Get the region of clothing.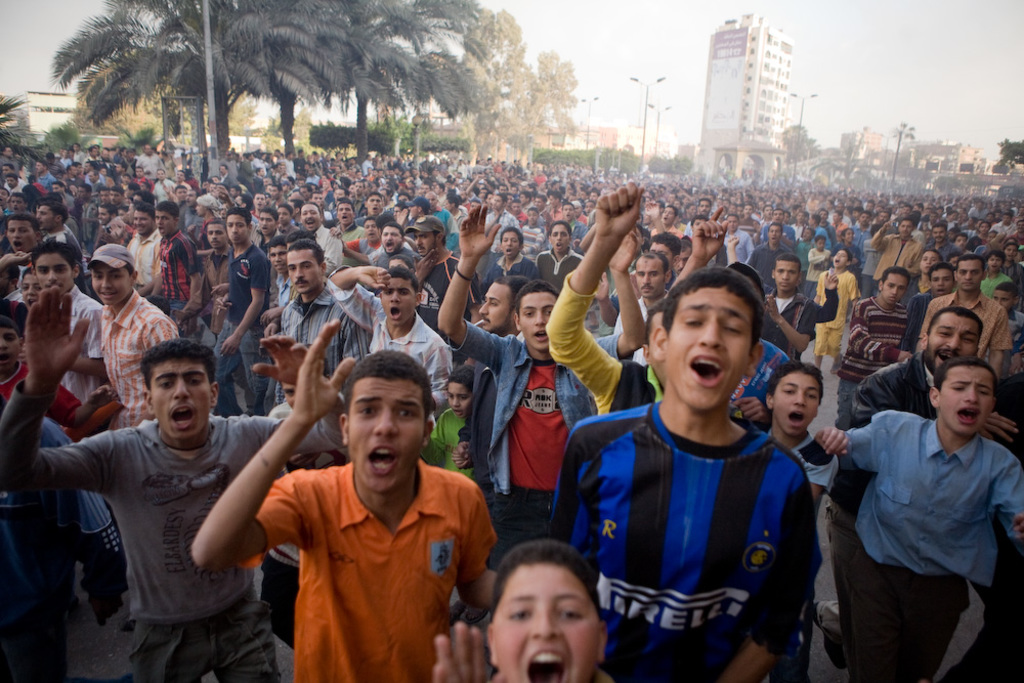
<bbox>722, 229, 754, 267</bbox>.
